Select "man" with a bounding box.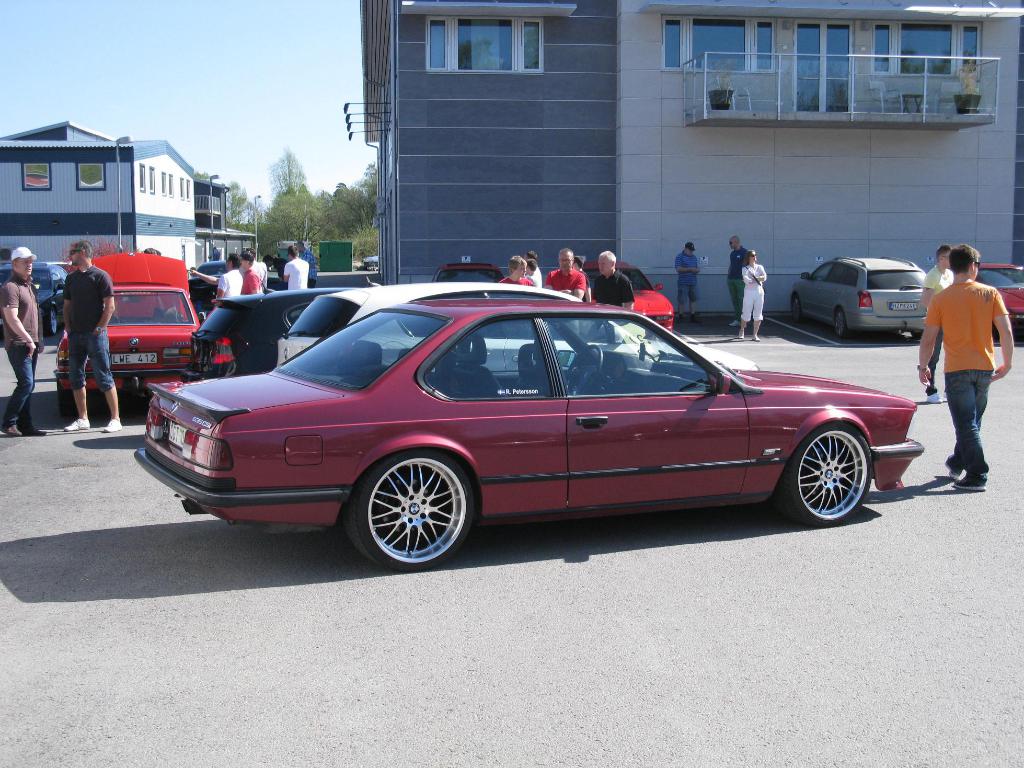
Rect(282, 245, 312, 297).
